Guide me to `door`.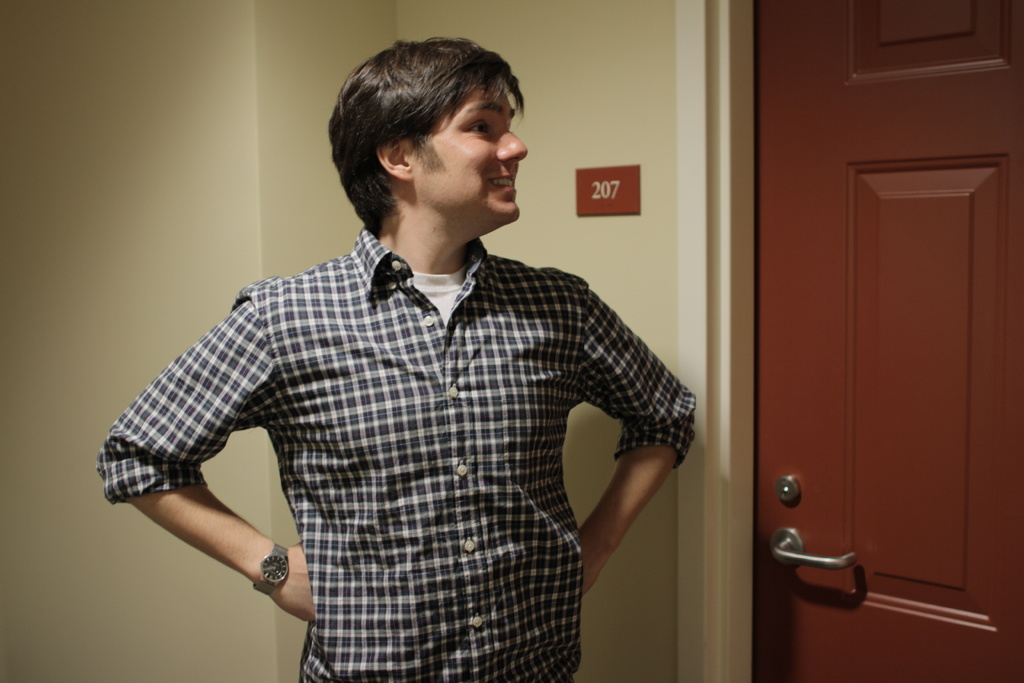
Guidance: {"left": 755, "top": 83, "right": 1014, "bottom": 654}.
